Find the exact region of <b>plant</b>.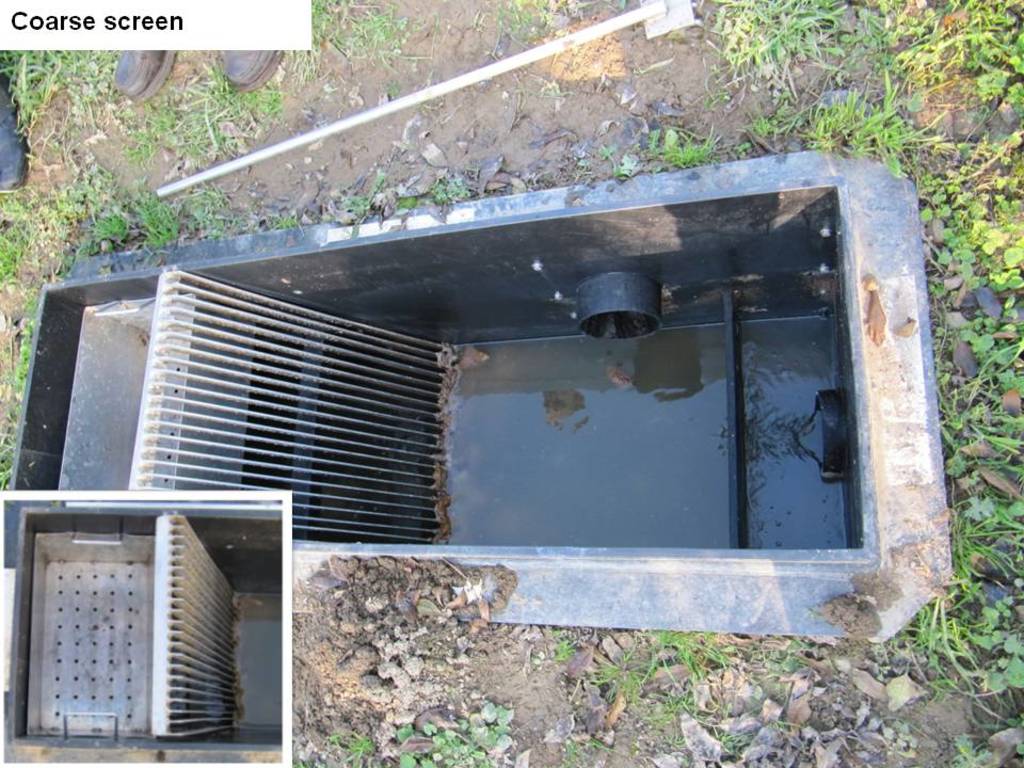
Exact region: bbox=(380, 702, 518, 767).
